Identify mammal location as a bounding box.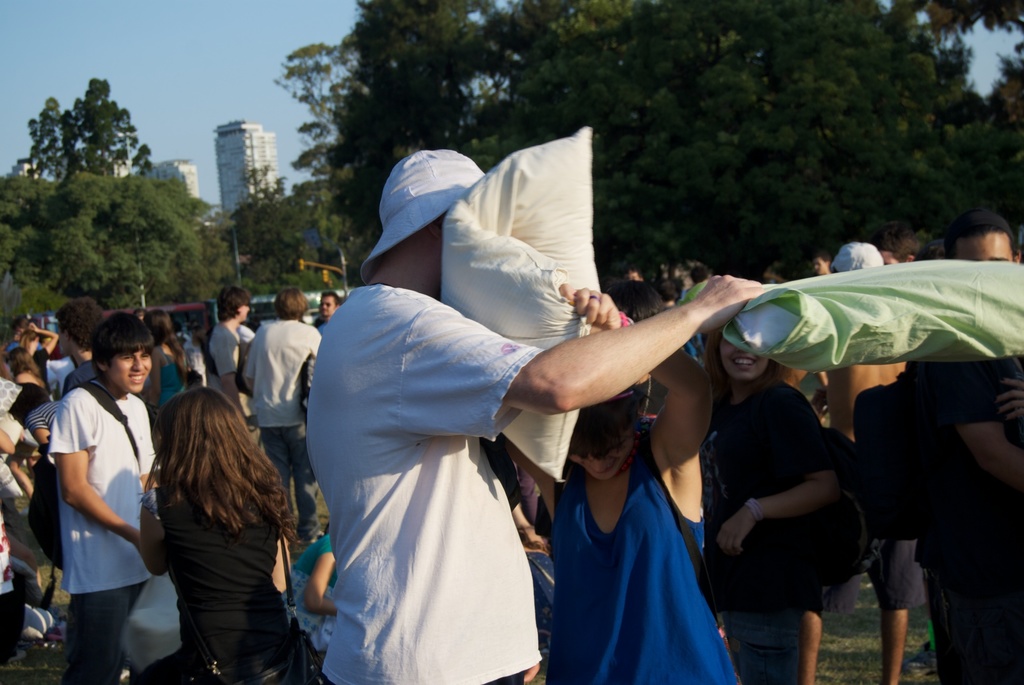
locate(47, 310, 159, 684).
